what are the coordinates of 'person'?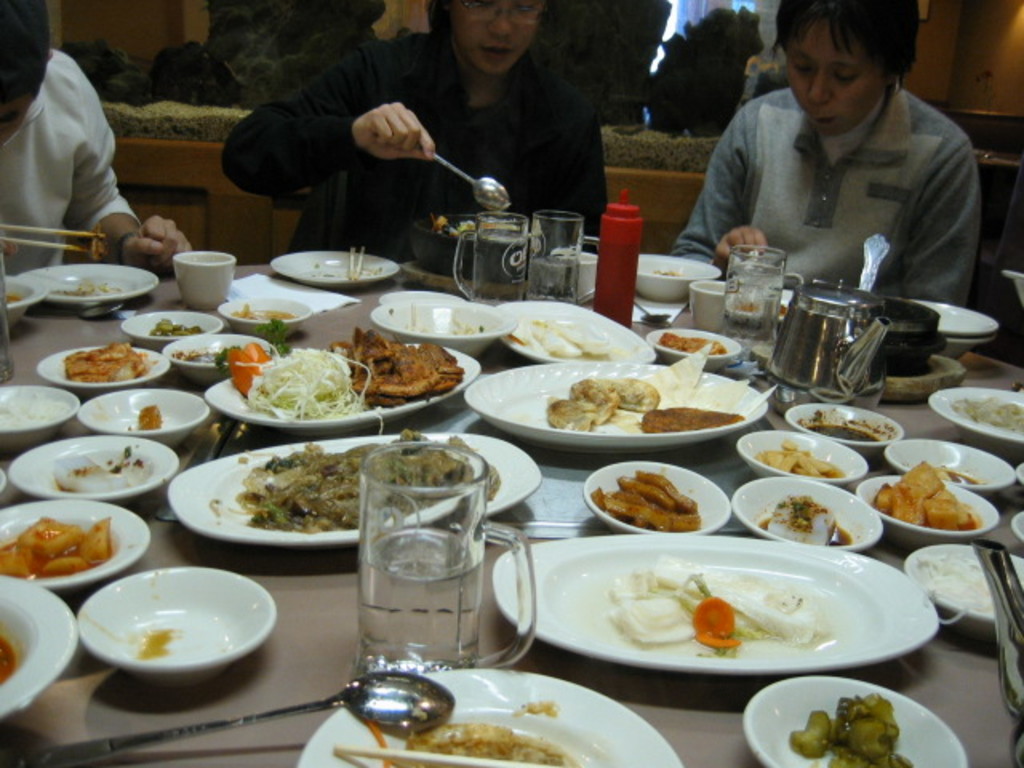
0:0:200:277.
